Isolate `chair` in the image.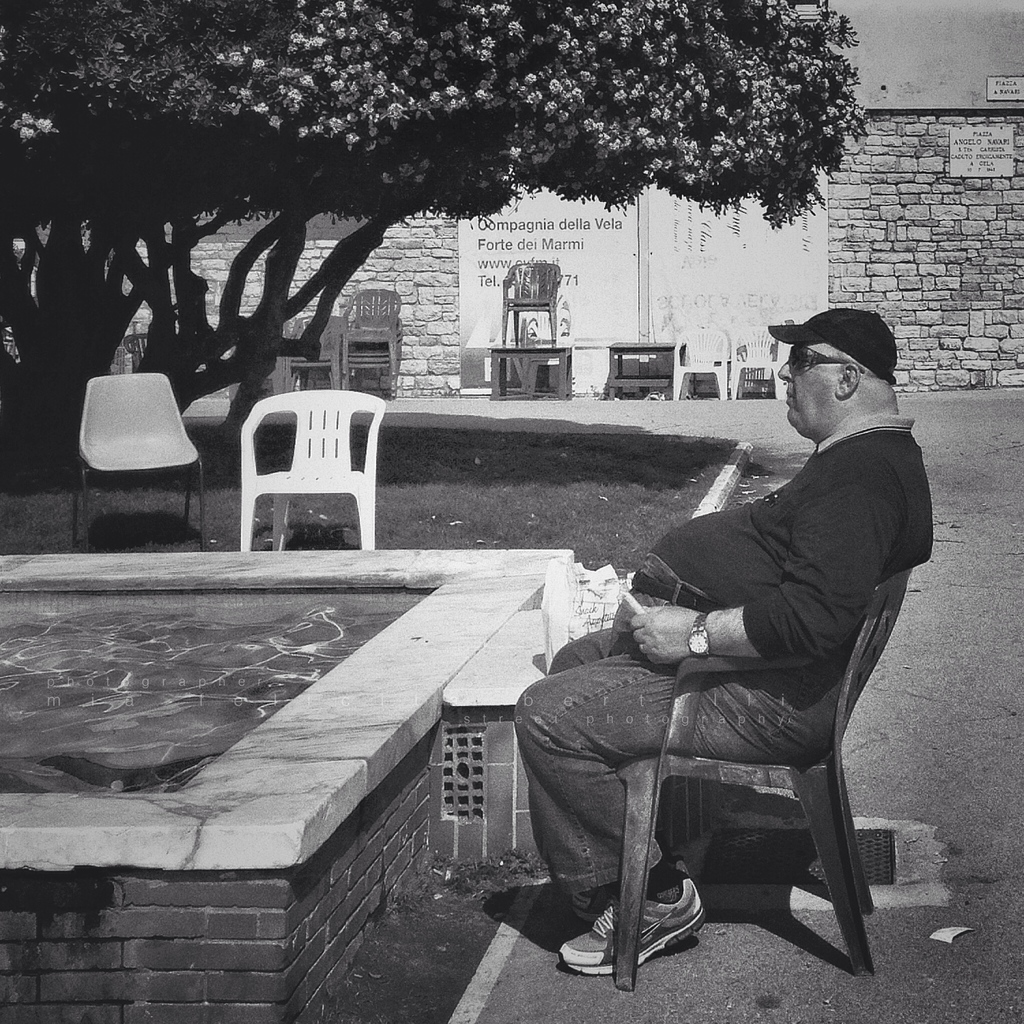
Isolated region: (left=123, top=330, right=146, bottom=373).
